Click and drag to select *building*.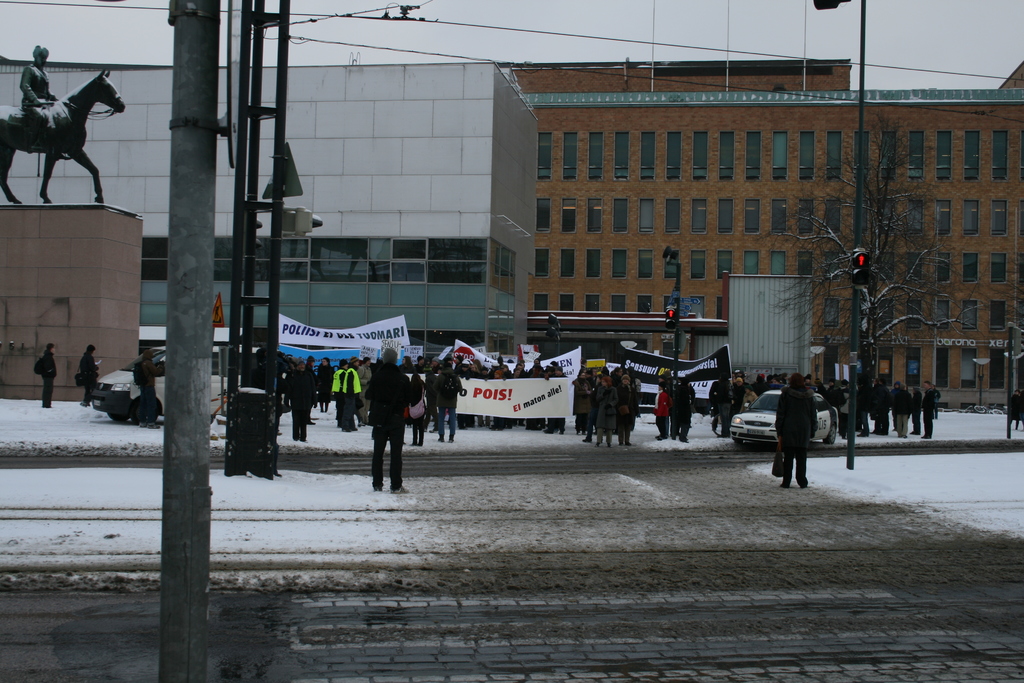
Selection: 0/56/538/372.
